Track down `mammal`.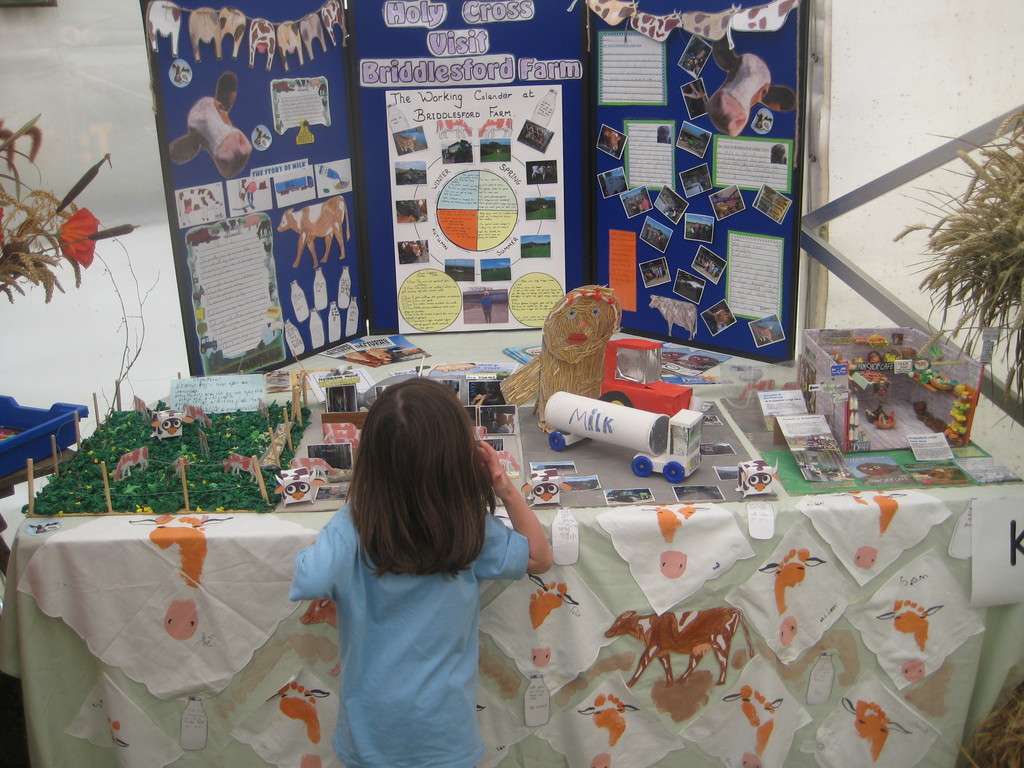
Tracked to 292/458/335/480.
